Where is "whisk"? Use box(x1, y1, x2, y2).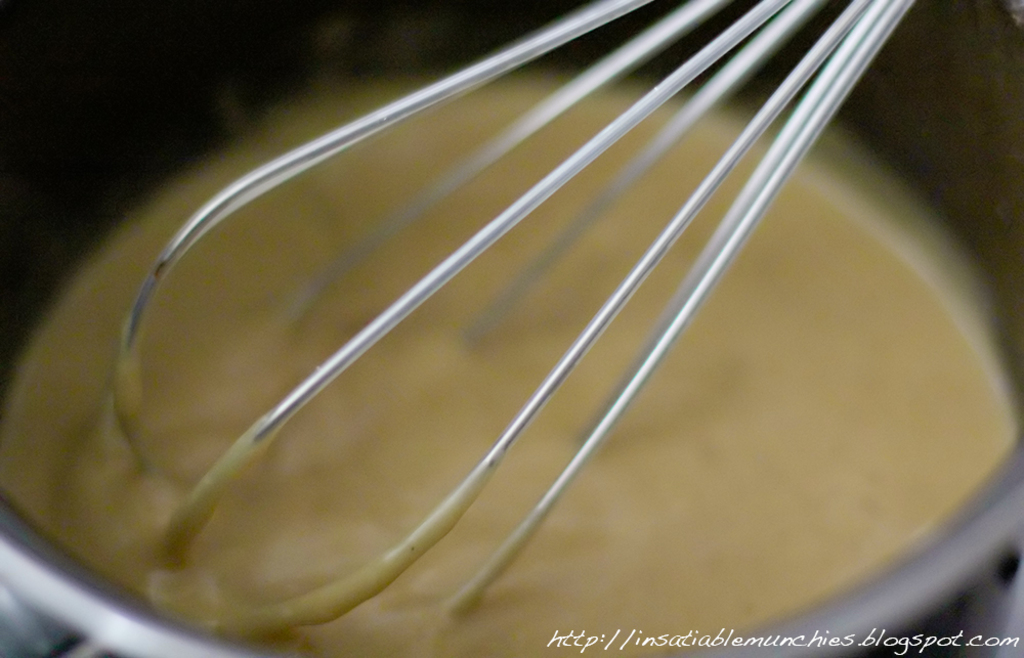
box(116, 0, 916, 657).
